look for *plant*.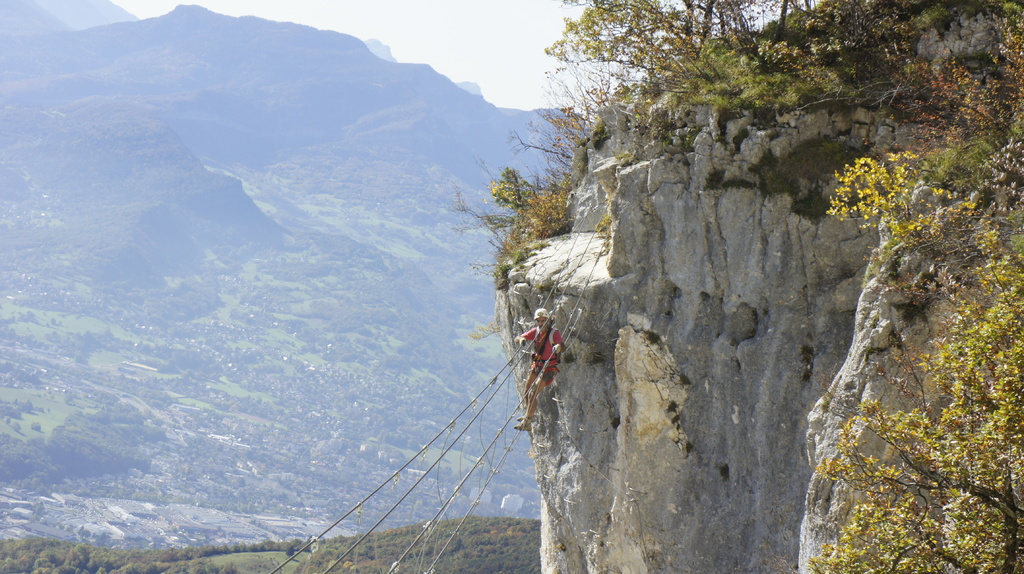
Found: 442,161,531,342.
